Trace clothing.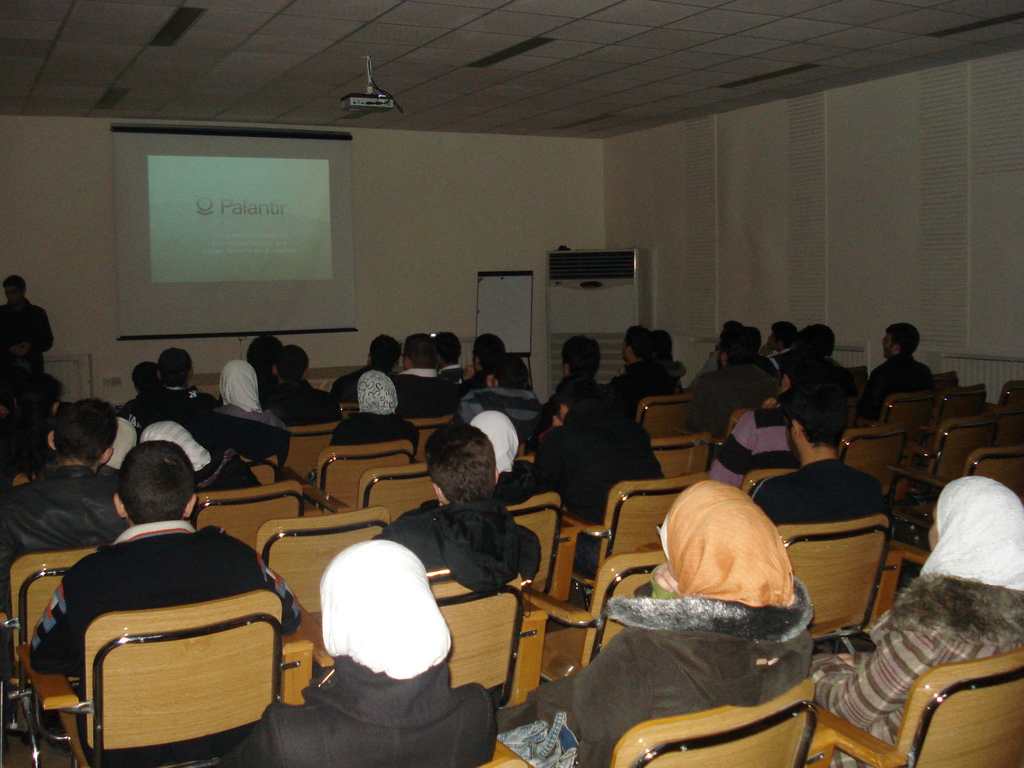
Traced to region(453, 373, 548, 444).
